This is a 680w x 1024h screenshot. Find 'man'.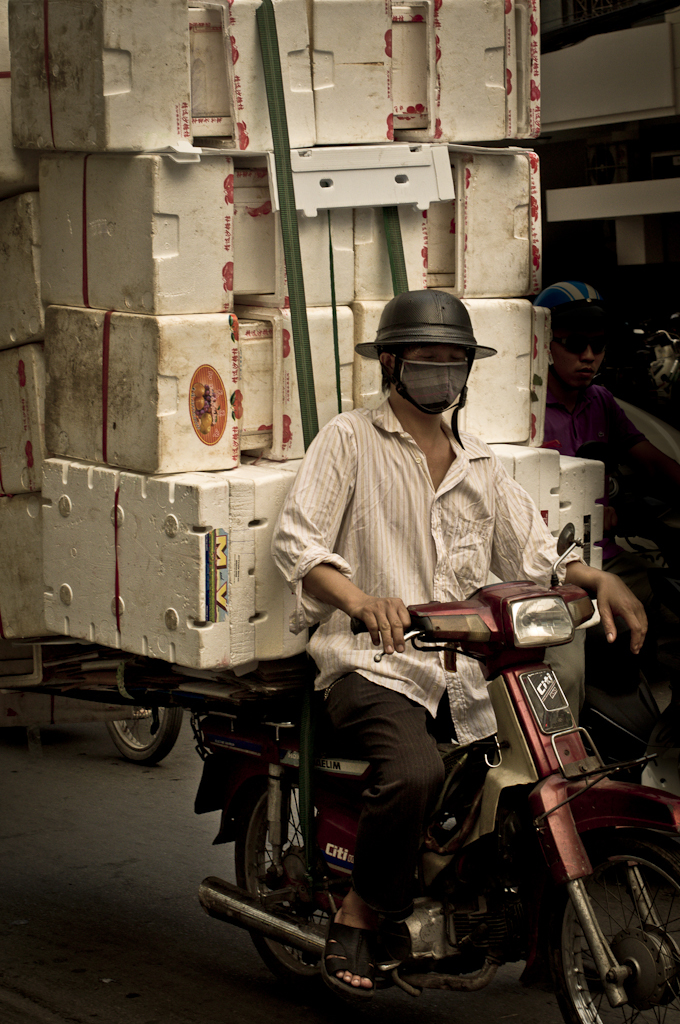
Bounding box: {"x1": 272, "y1": 292, "x2": 657, "y2": 1004}.
